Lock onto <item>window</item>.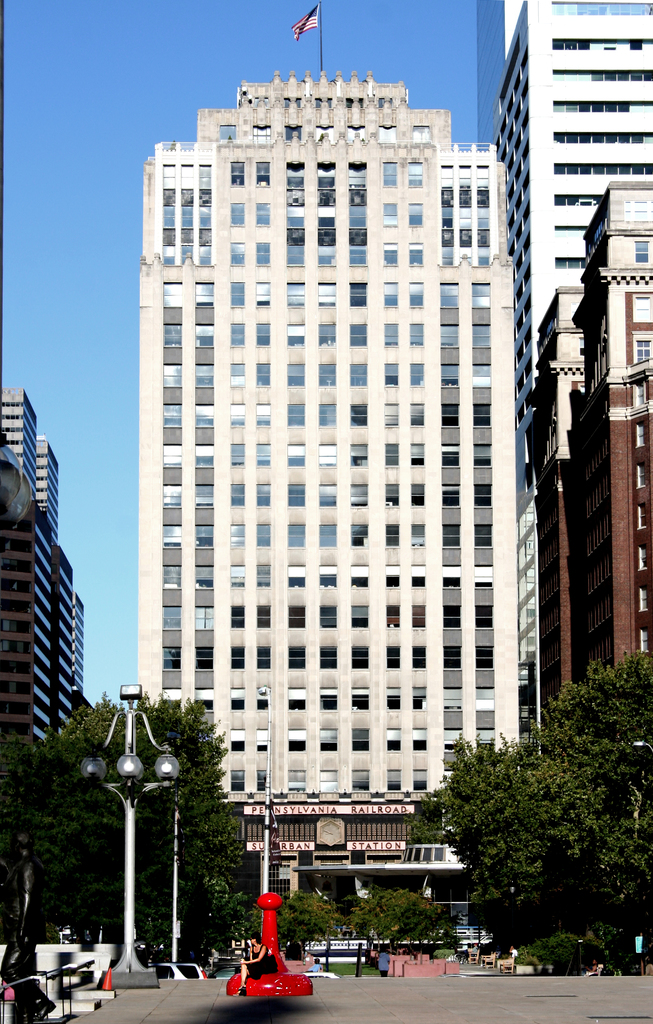
Locked: l=348, t=477, r=367, b=508.
